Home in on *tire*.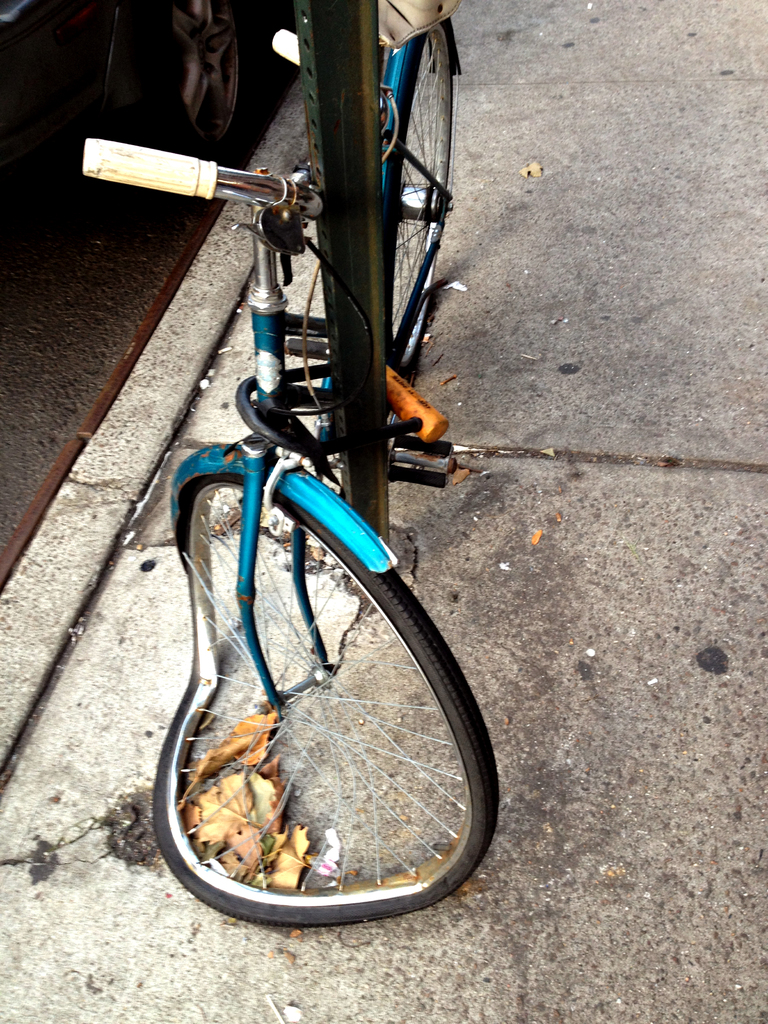
Homed in at bbox=[176, 447, 497, 945].
